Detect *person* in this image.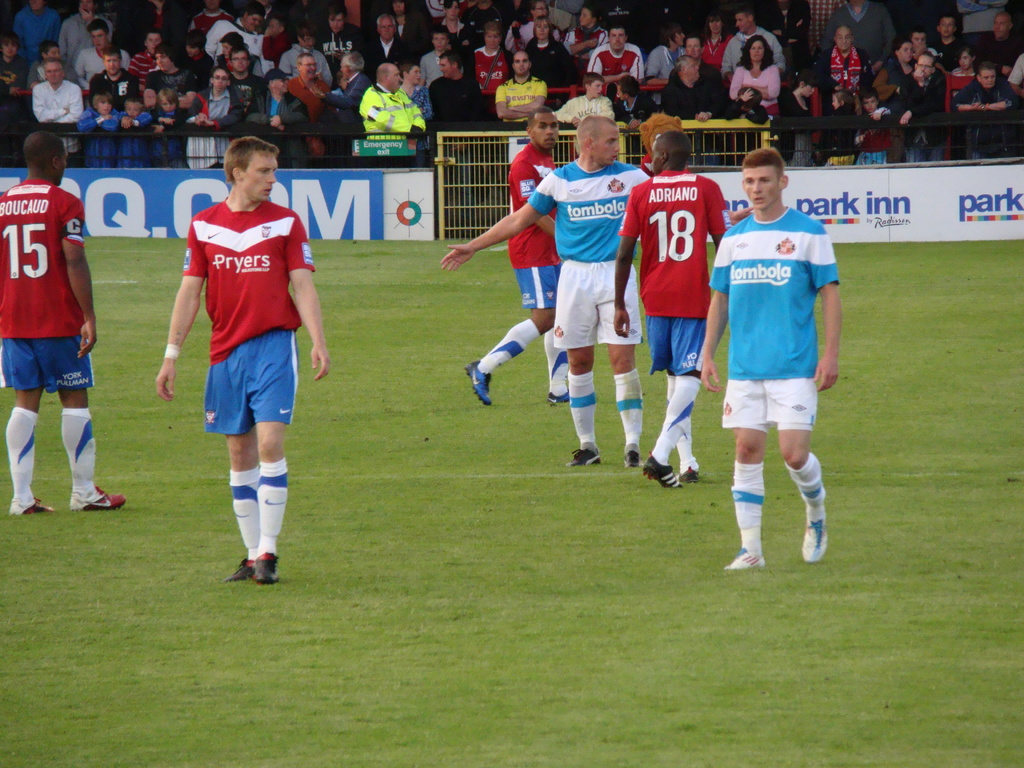
Detection: {"left": 613, "top": 131, "right": 732, "bottom": 491}.
